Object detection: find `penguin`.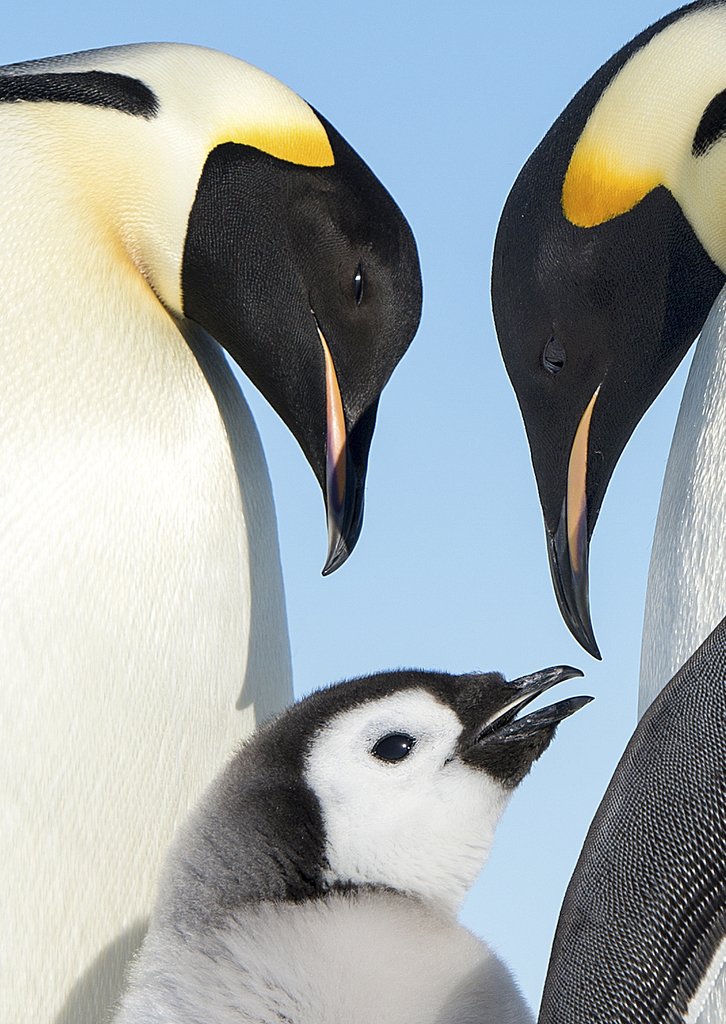
pyautogui.locateOnScreen(0, 35, 421, 1023).
